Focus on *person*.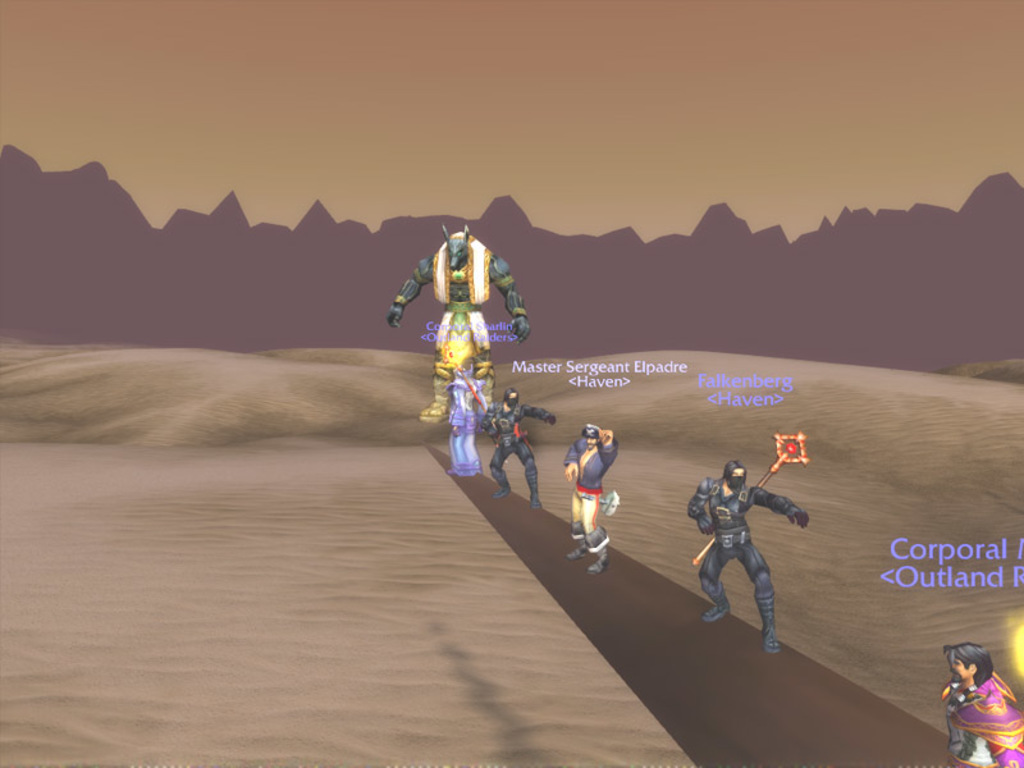
Focused at <box>942,640,1023,767</box>.
